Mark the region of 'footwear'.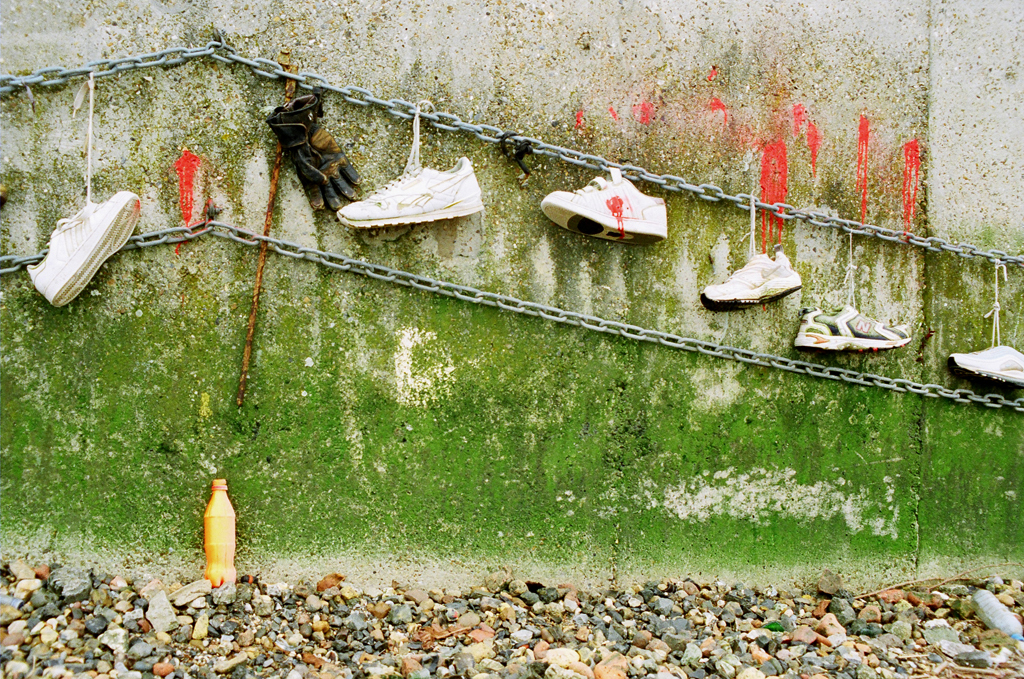
Region: left=340, top=150, right=484, bottom=226.
